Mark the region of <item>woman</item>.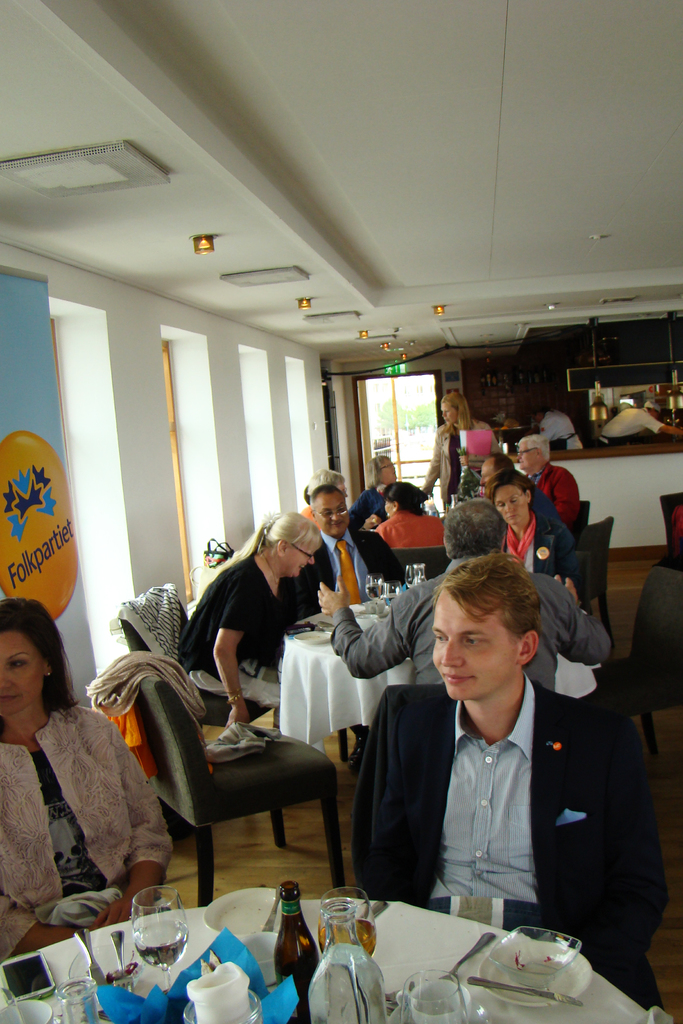
Region: bbox=(0, 609, 174, 957).
